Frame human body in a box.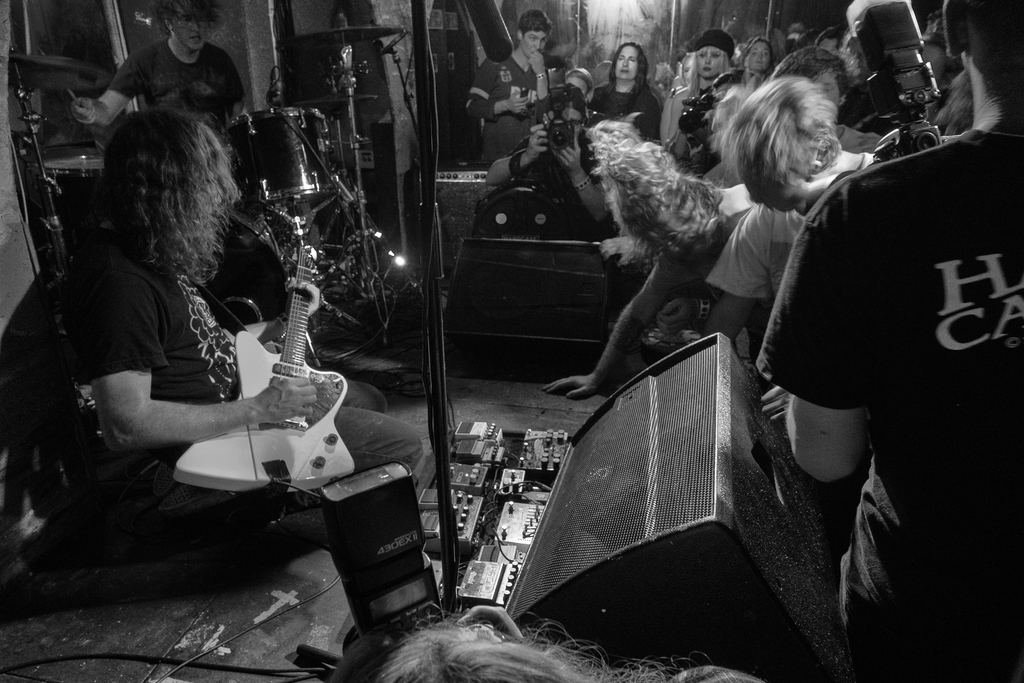
bbox=(597, 86, 668, 143).
